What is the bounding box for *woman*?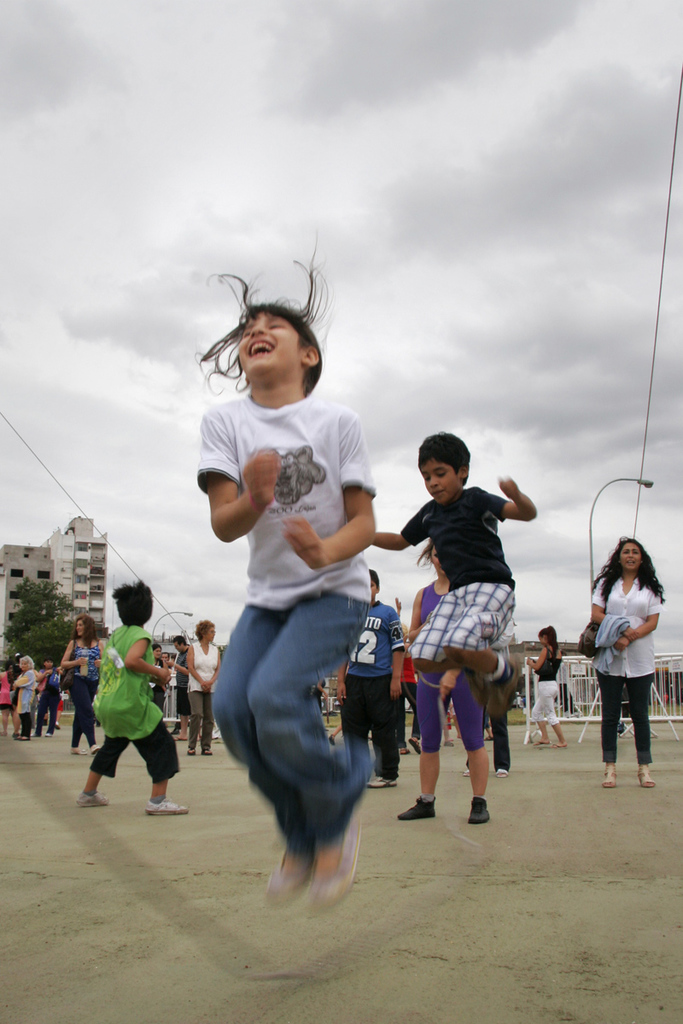
rect(188, 617, 225, 756).
